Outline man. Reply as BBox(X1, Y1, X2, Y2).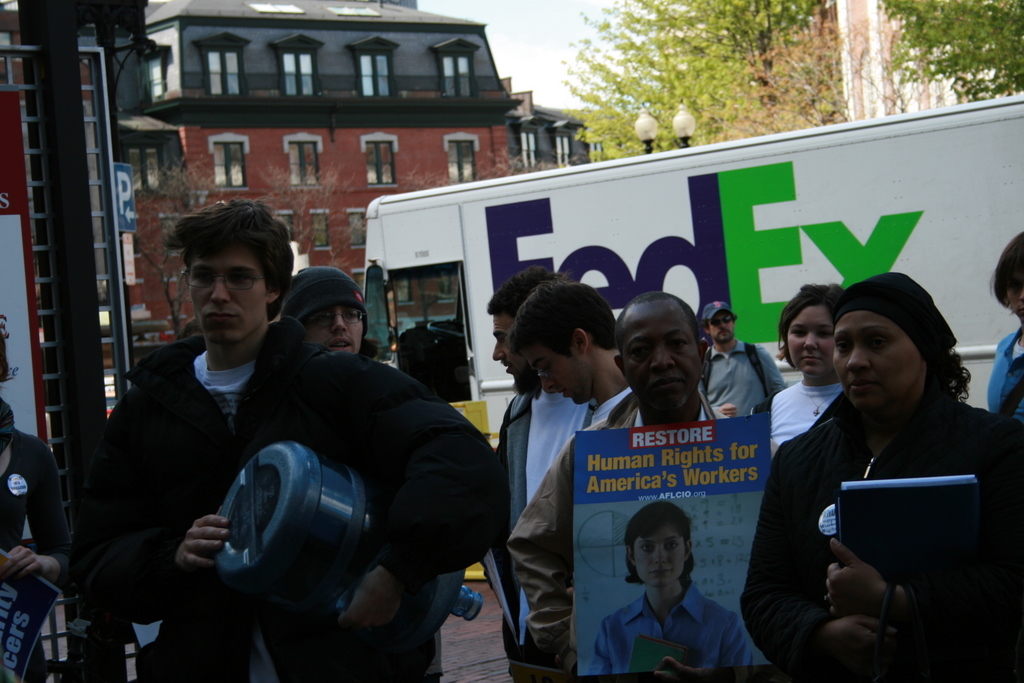
BBox(508, 272, 633, 427).
